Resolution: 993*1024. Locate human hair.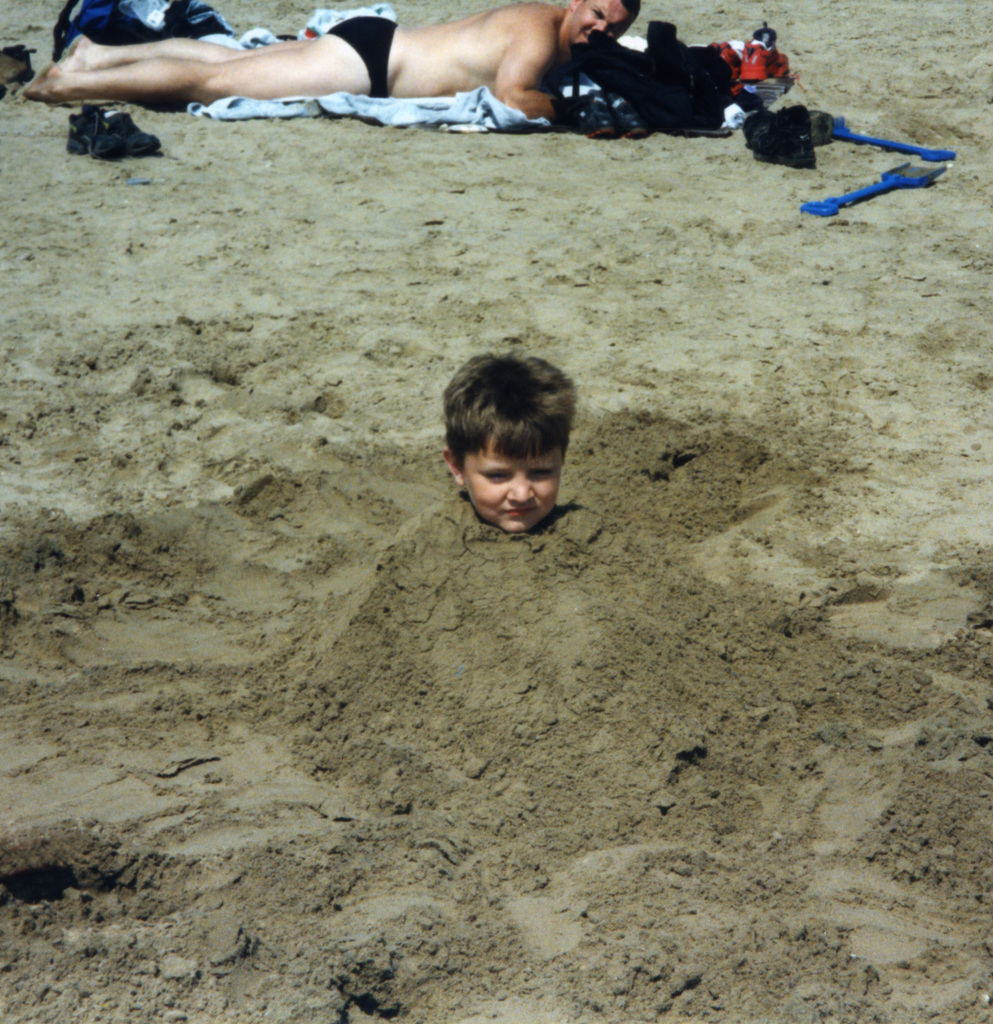
box=[445, 336, 576, 491].
